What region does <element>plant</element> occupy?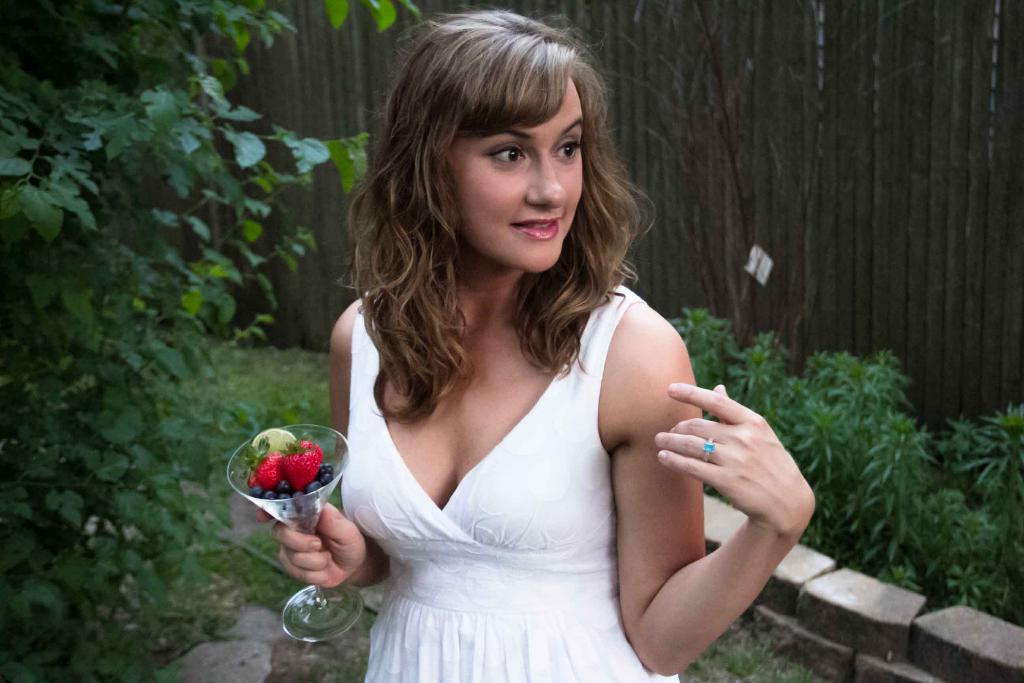
[657, 302, 771, 518].
